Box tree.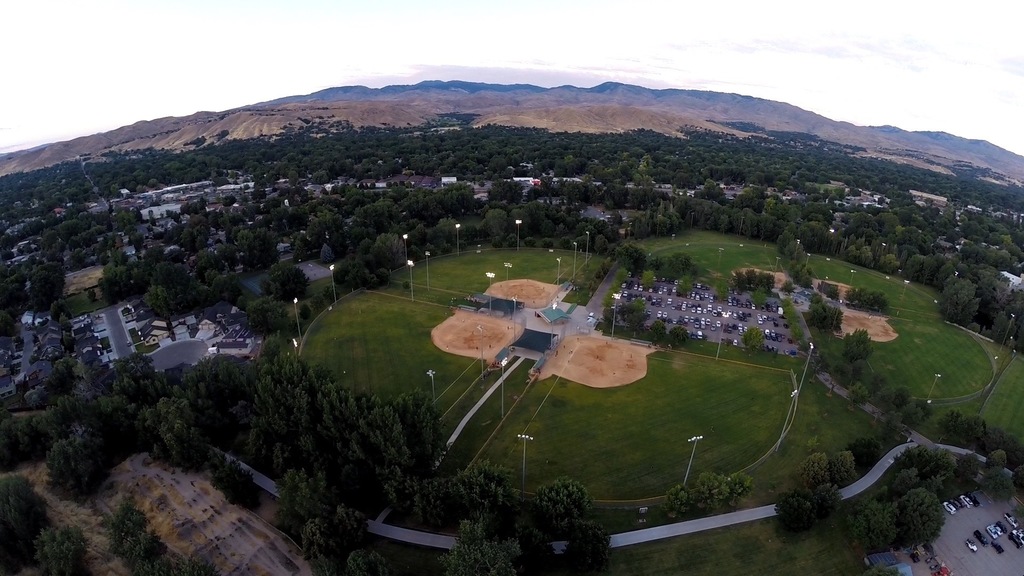
x1=137 y1=260 x2=206 y2=323.
